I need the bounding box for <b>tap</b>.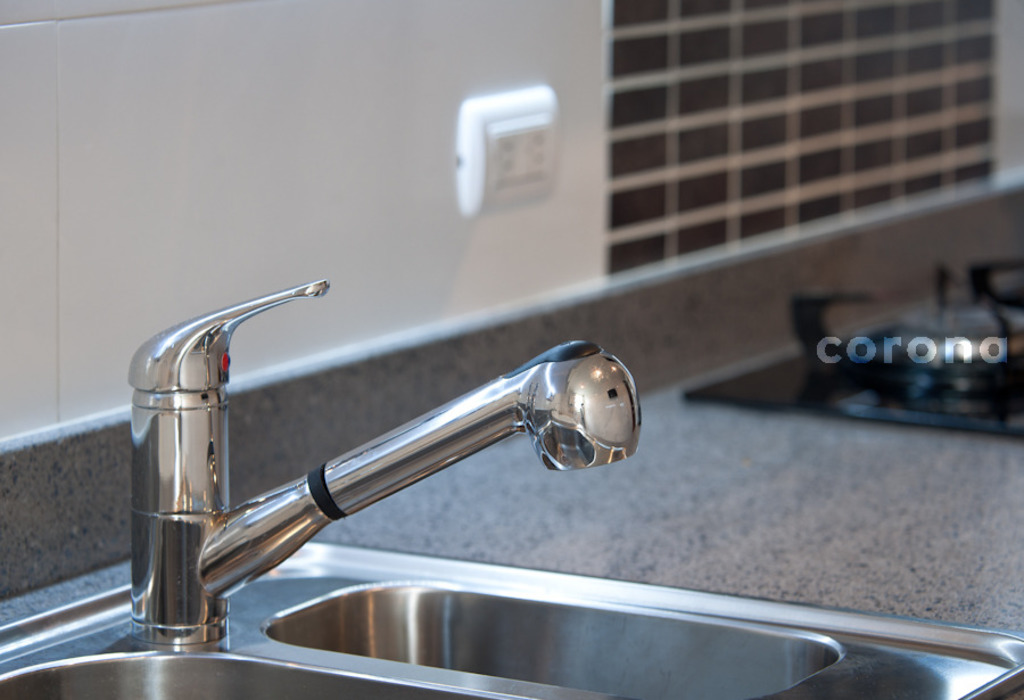
Here it is: x1=127, y1=278, x2=643, y2=650.
